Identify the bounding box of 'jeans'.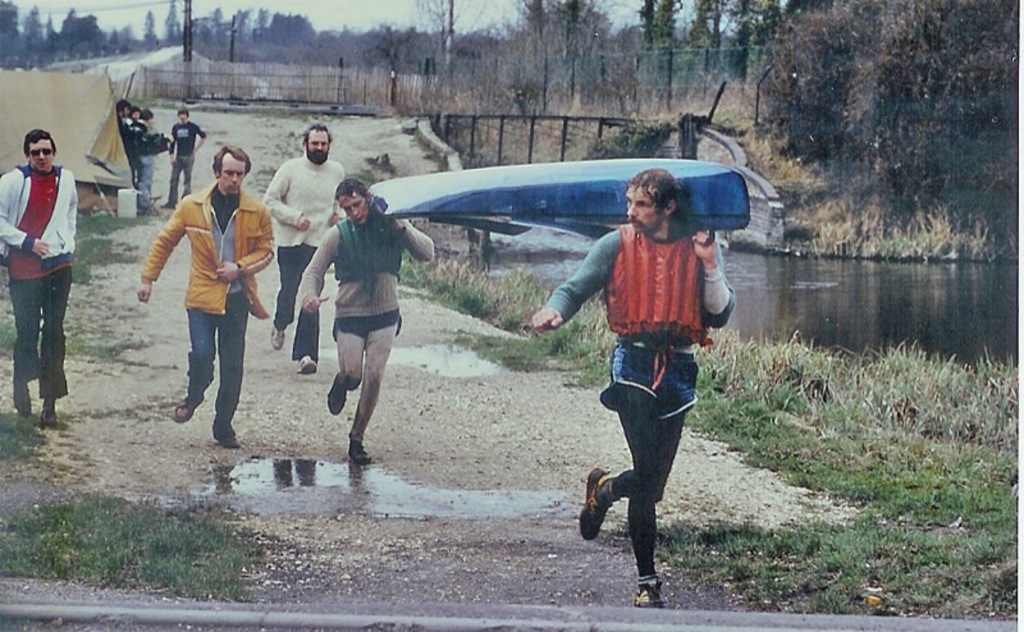
<region>160, 288, 248, 446</region>.
